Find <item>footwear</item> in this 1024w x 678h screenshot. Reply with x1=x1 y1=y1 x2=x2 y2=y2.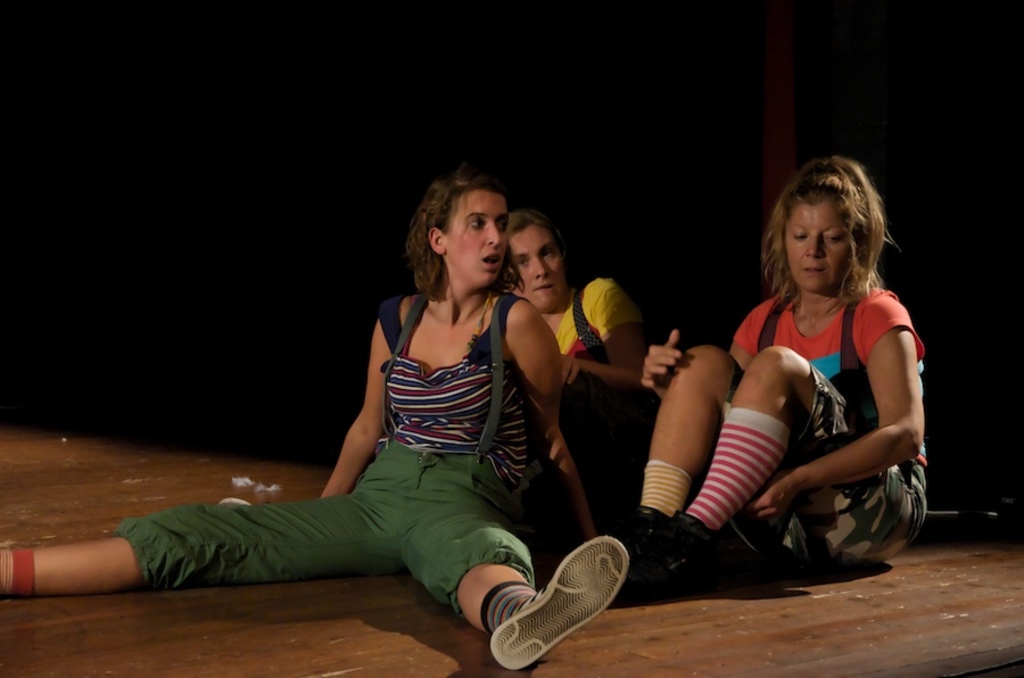
x1=606 y1=502 x2=737 y2=605.
